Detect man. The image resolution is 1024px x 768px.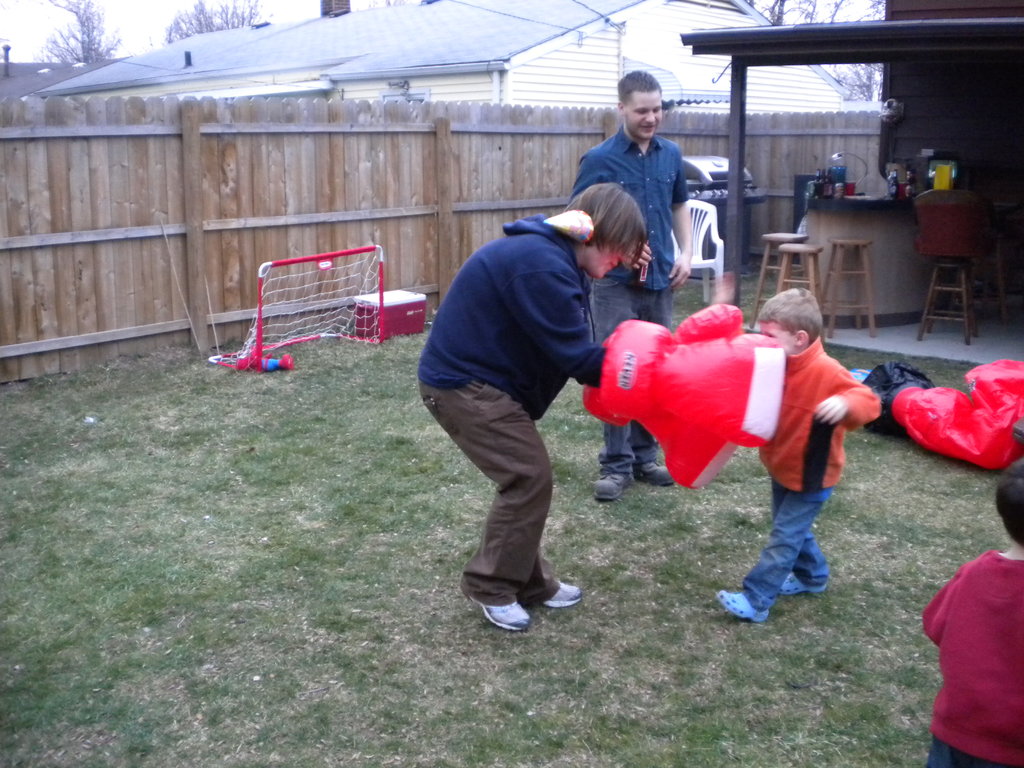
crop(568, 69, 697, 504).
